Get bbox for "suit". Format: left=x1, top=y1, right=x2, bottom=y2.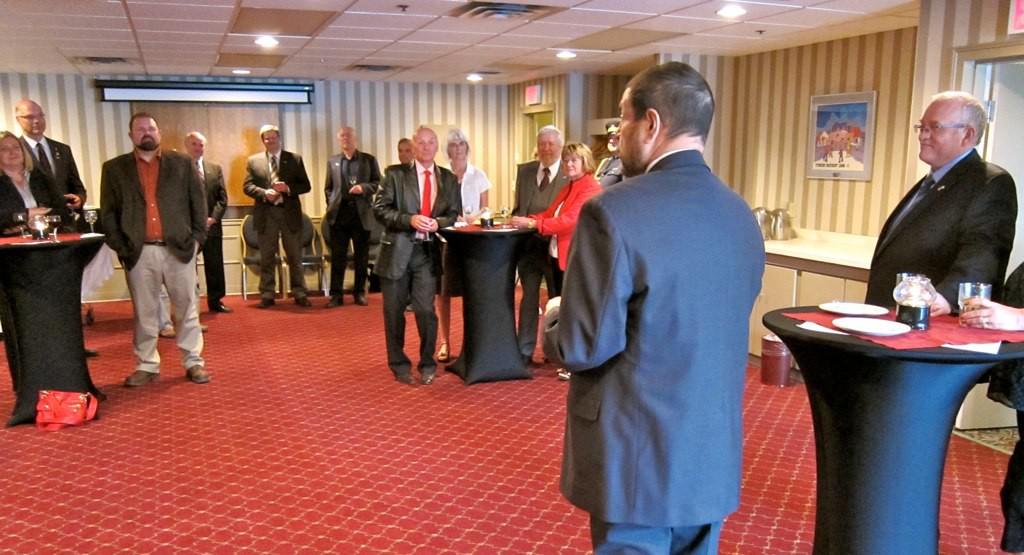
left=243, top=147, right=311, bottom=301.
